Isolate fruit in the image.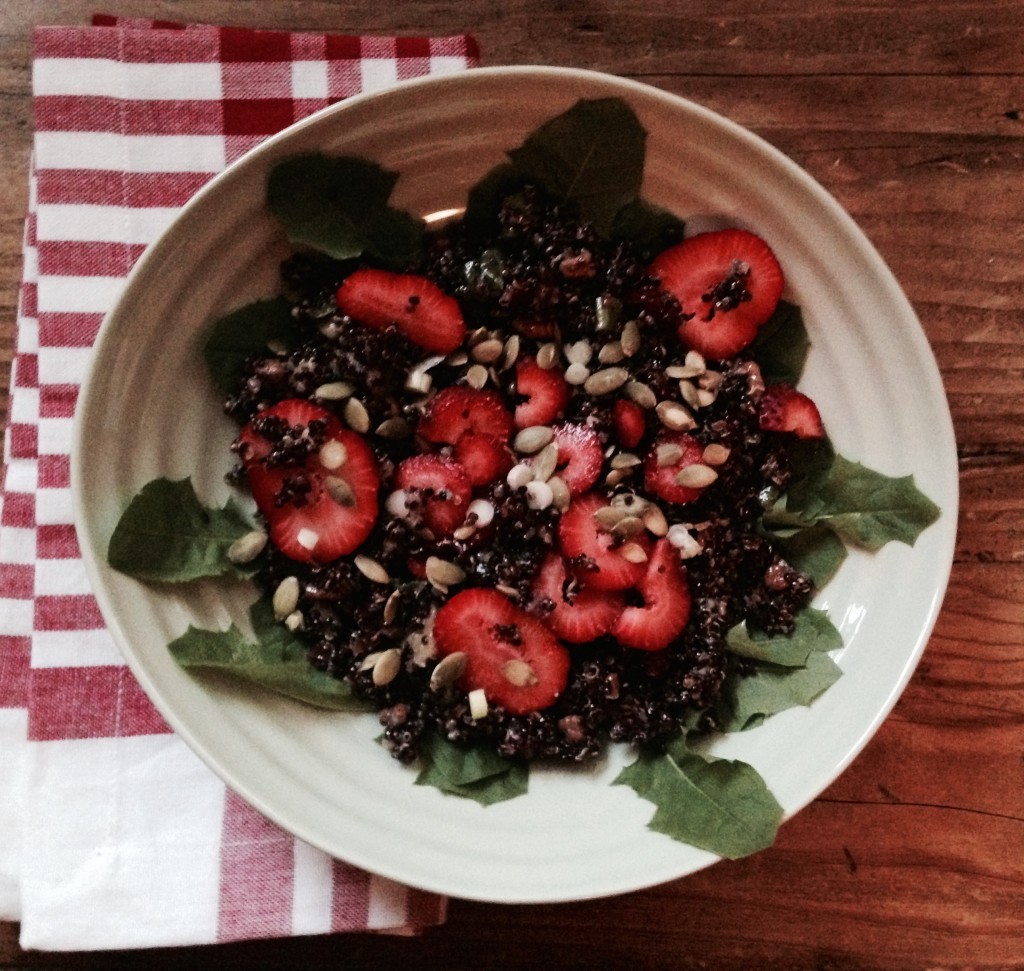
Isolated region: 341:281:464:338.
